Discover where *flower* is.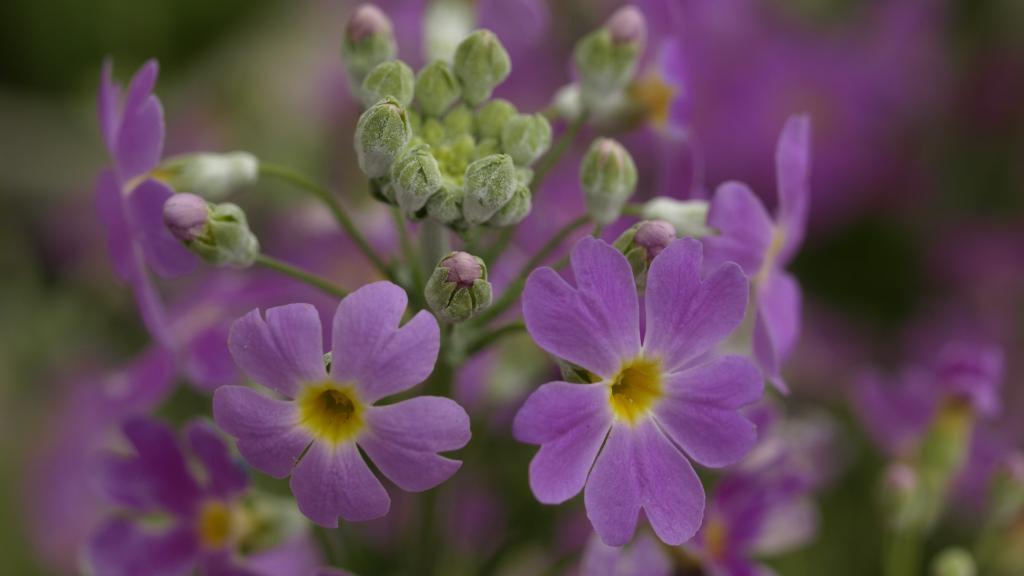
Discovered at select_region(520, 230, 768, 543).
